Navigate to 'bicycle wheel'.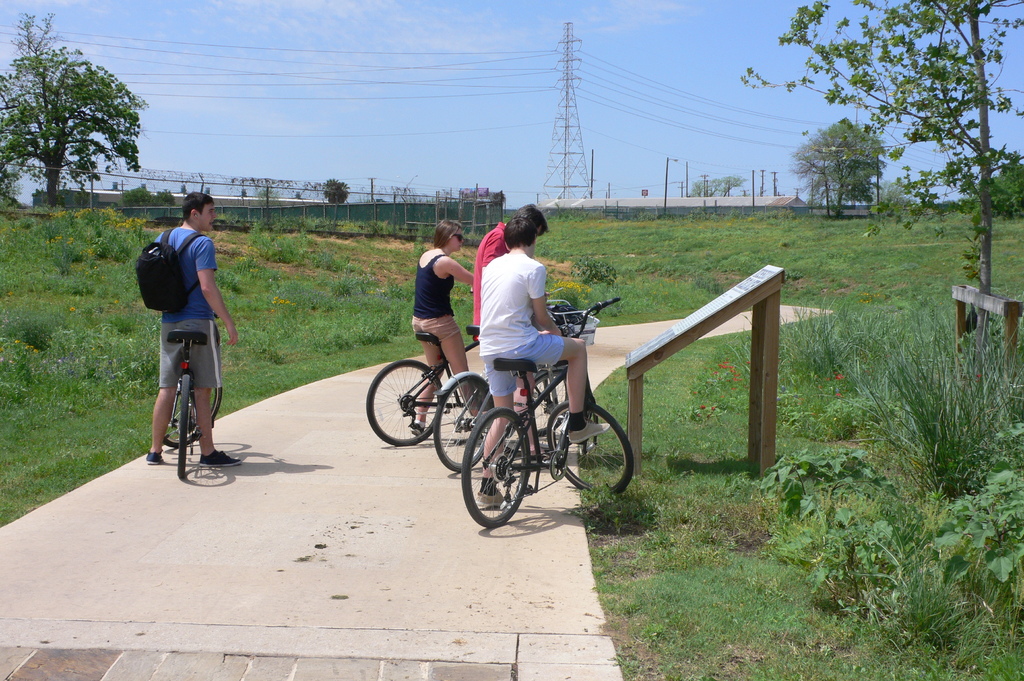
Navigation target: <box>365,360,440,449</box>.
